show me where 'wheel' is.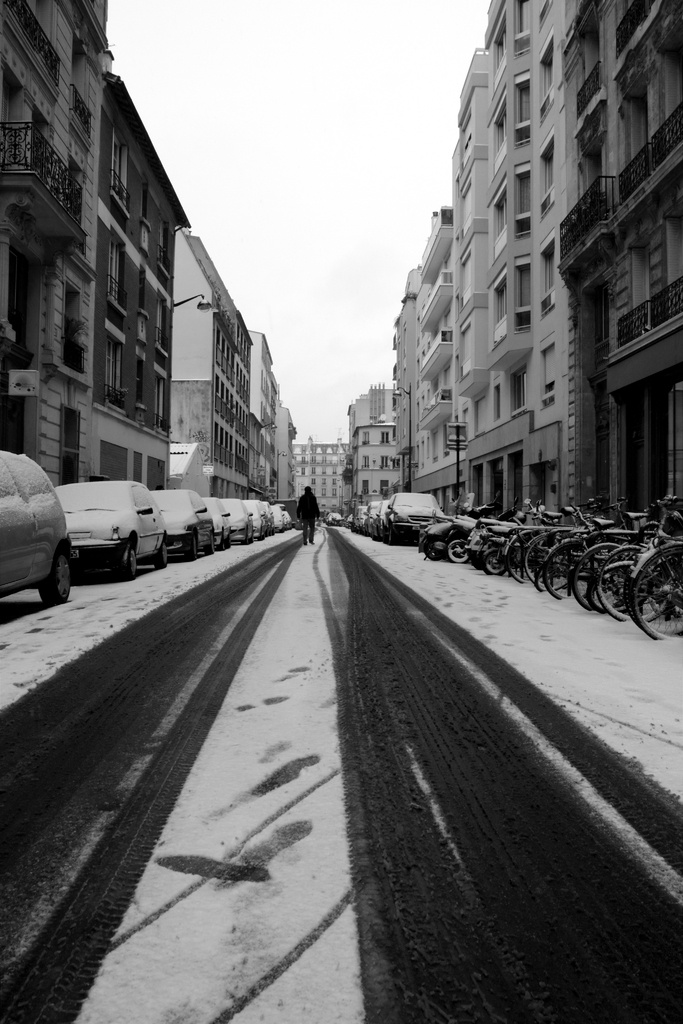
'wheel' is at bbox(185, 532, 199, 560).
